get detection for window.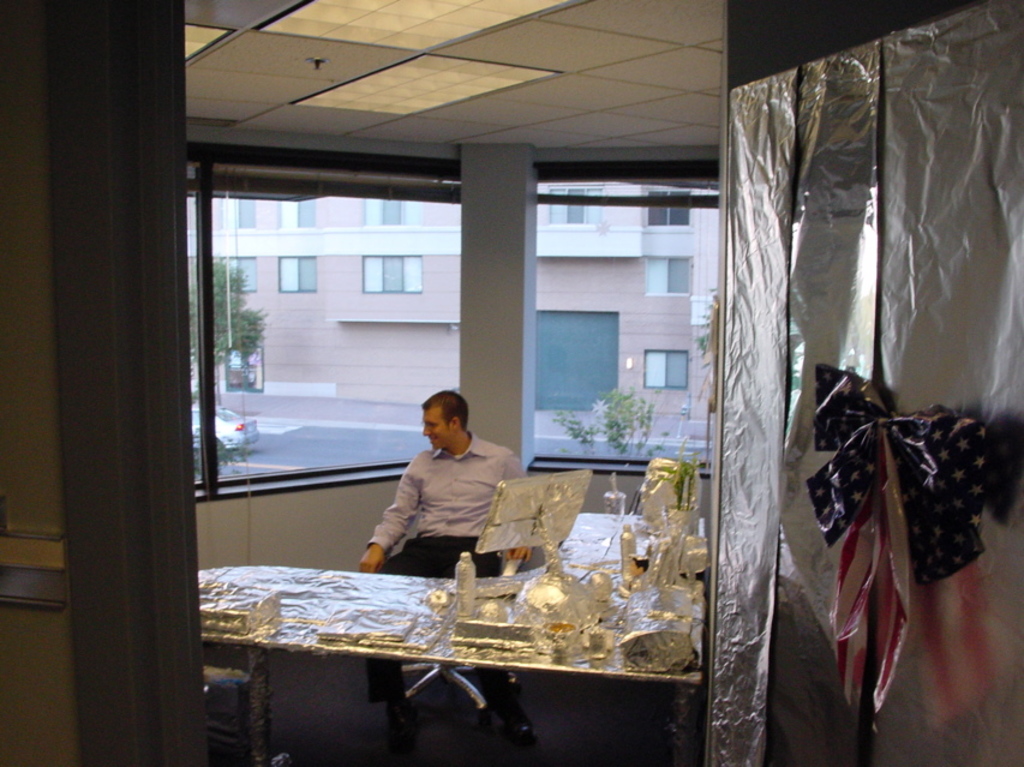
Detection: rect(223, 196, 253, 228).
